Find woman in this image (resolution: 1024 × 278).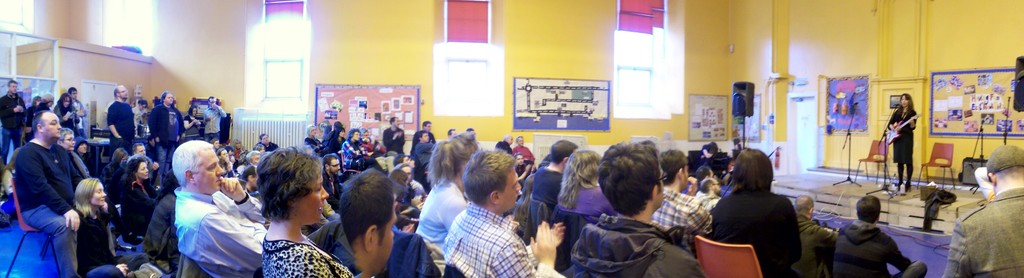
locate(178, 102, 204, 143).
